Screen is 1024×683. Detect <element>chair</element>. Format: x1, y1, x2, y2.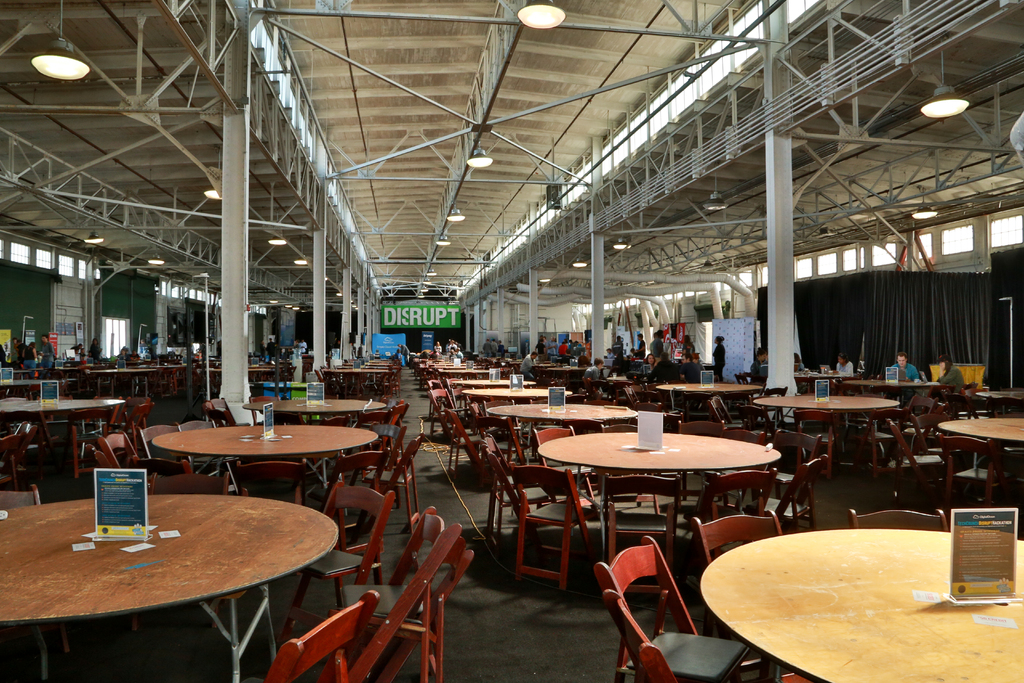
316, 410, 354, 481.
